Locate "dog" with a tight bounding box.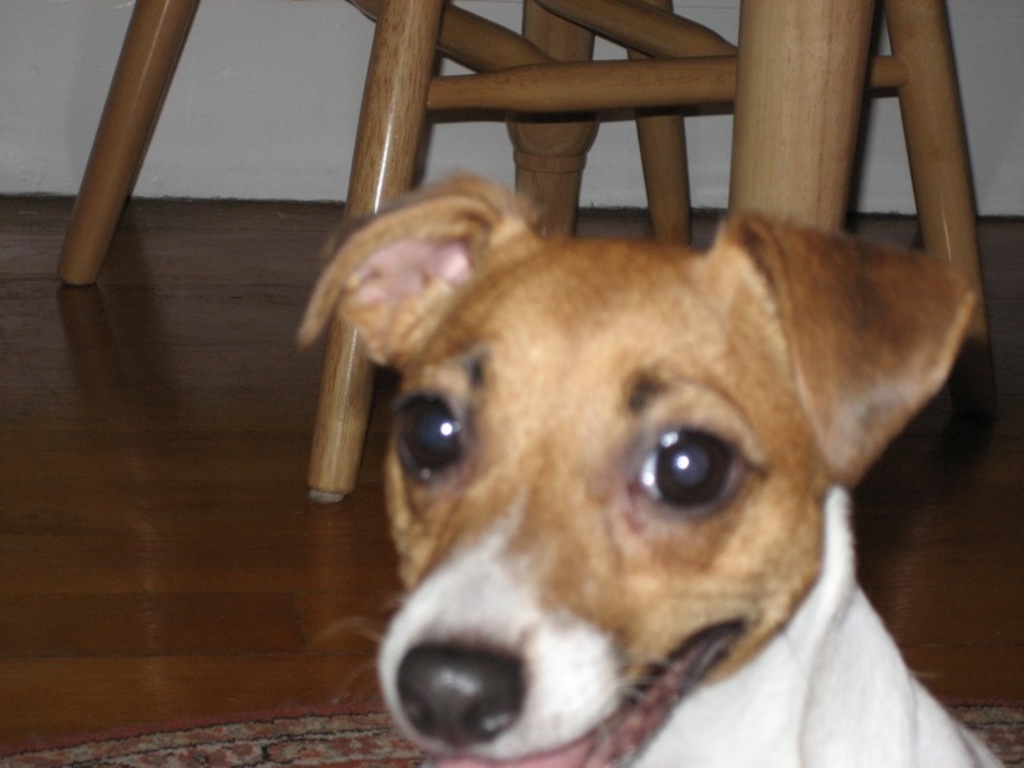
[292, 169, 1009, 767].
